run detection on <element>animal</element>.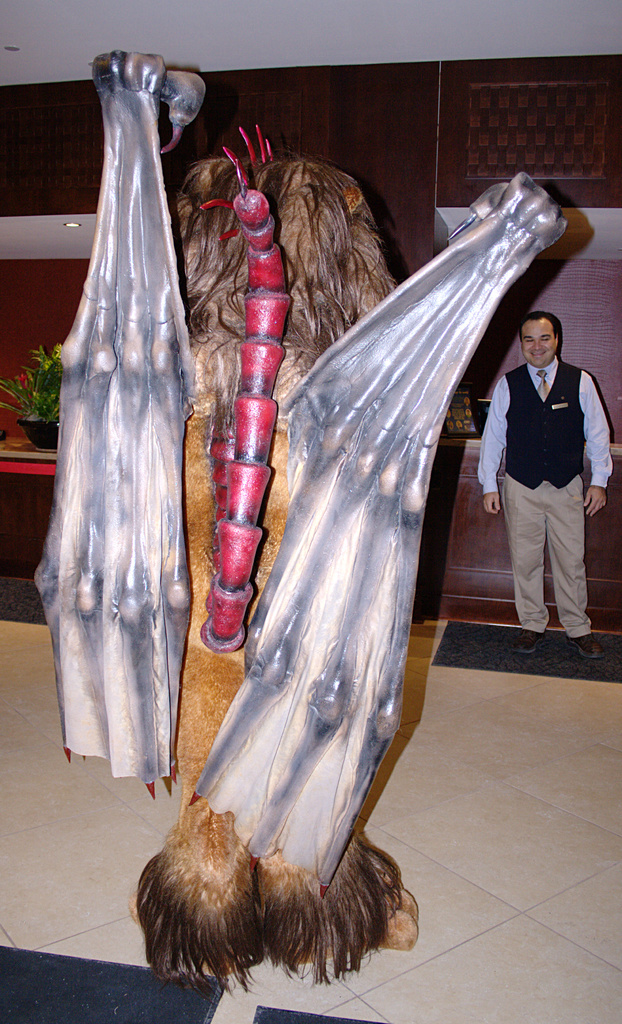
Result: 127 131 420 995.
